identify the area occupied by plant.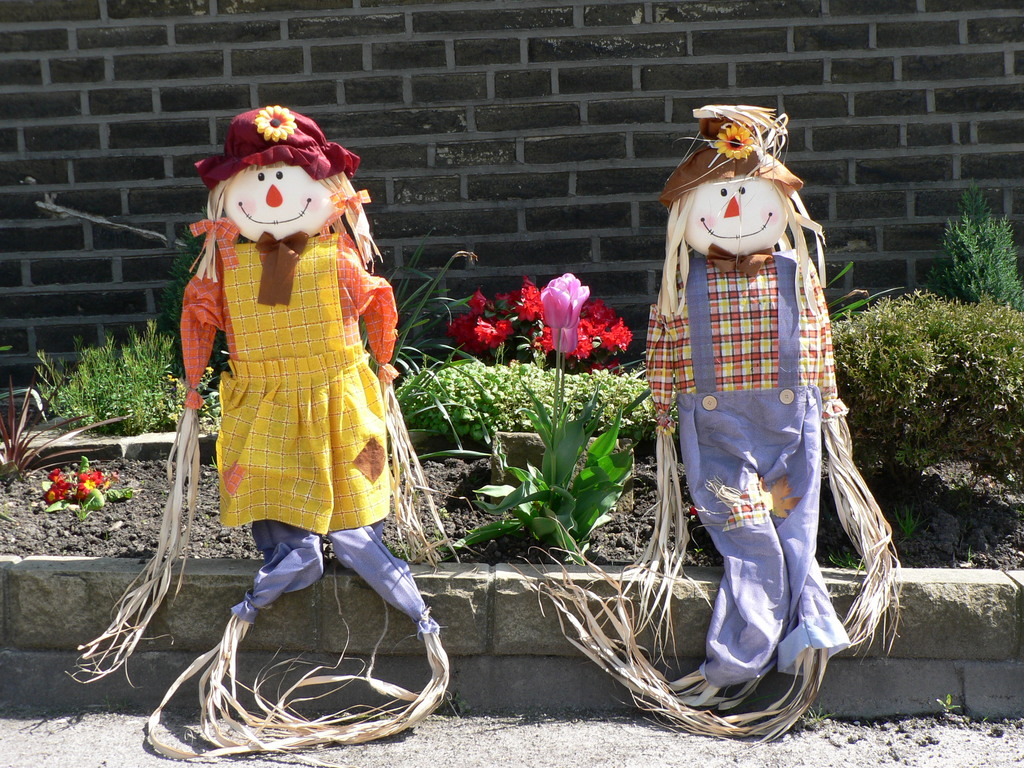
Area: [x1=0, y1=378, x2=132, y2=479].
